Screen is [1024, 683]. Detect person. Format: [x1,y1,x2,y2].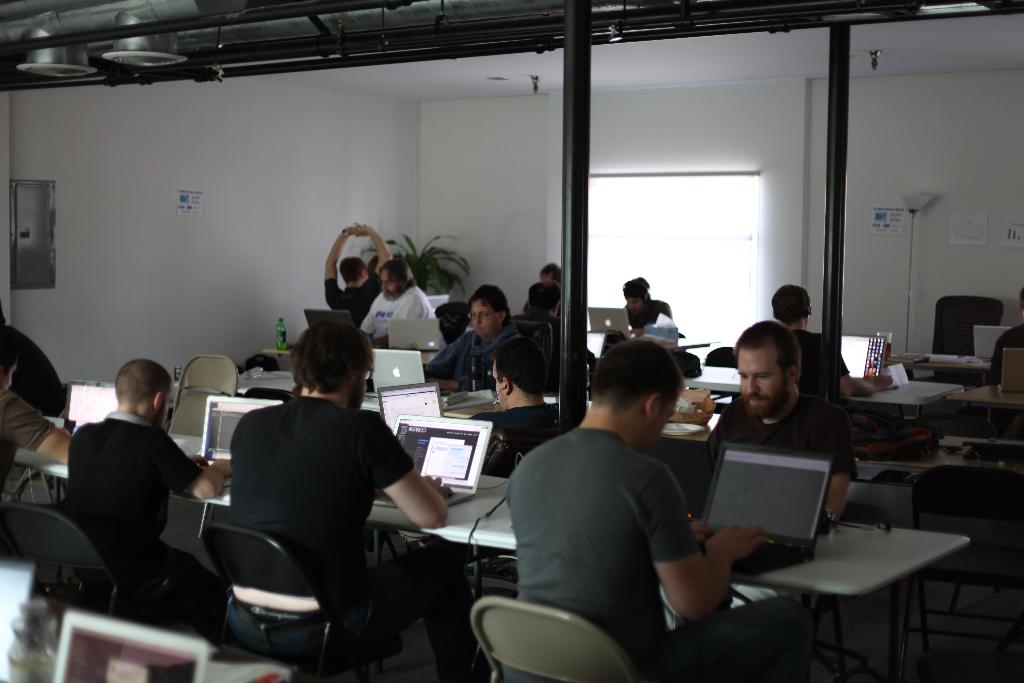
[0,328,76,500].
